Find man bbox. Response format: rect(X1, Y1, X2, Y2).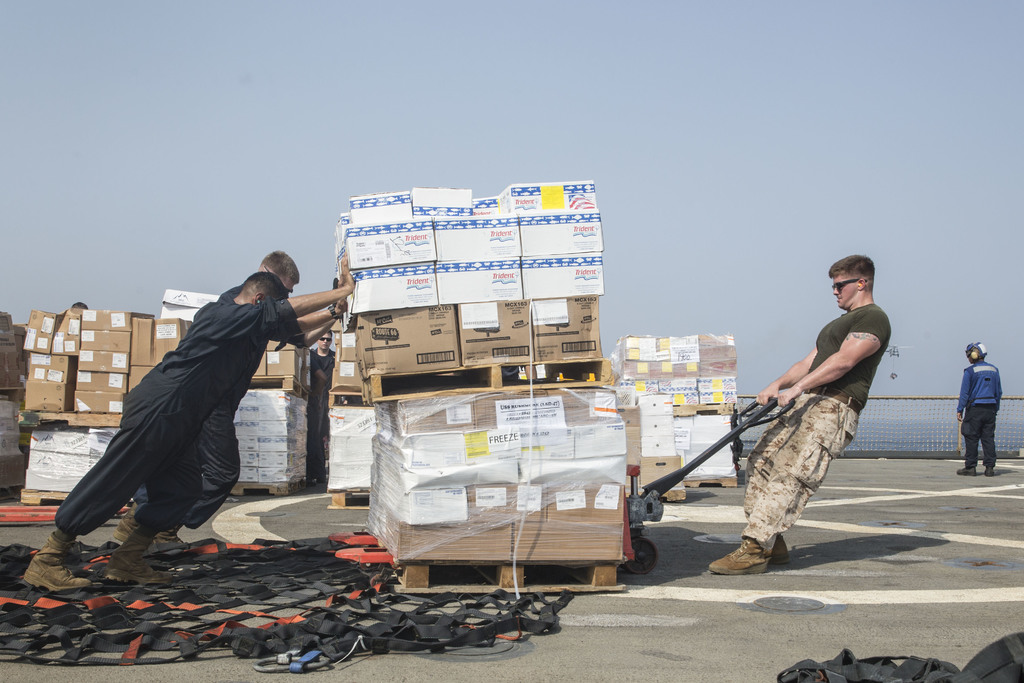
rect(705, 254, 890, 572).
